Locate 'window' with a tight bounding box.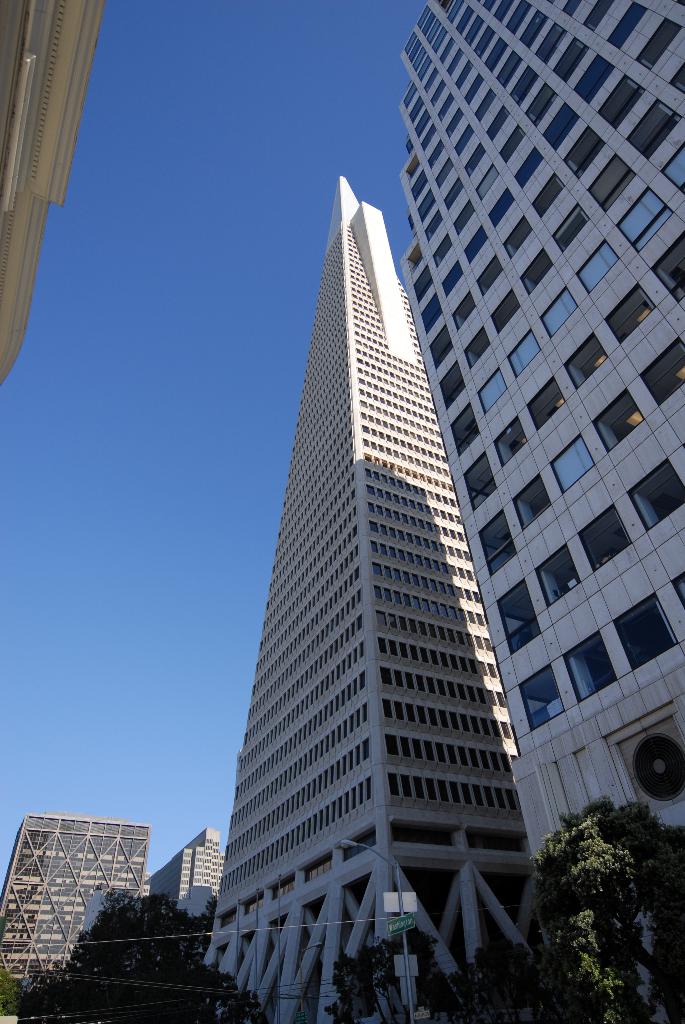
pyautogui.locateOnScreen(533, 15, 573, 57).
